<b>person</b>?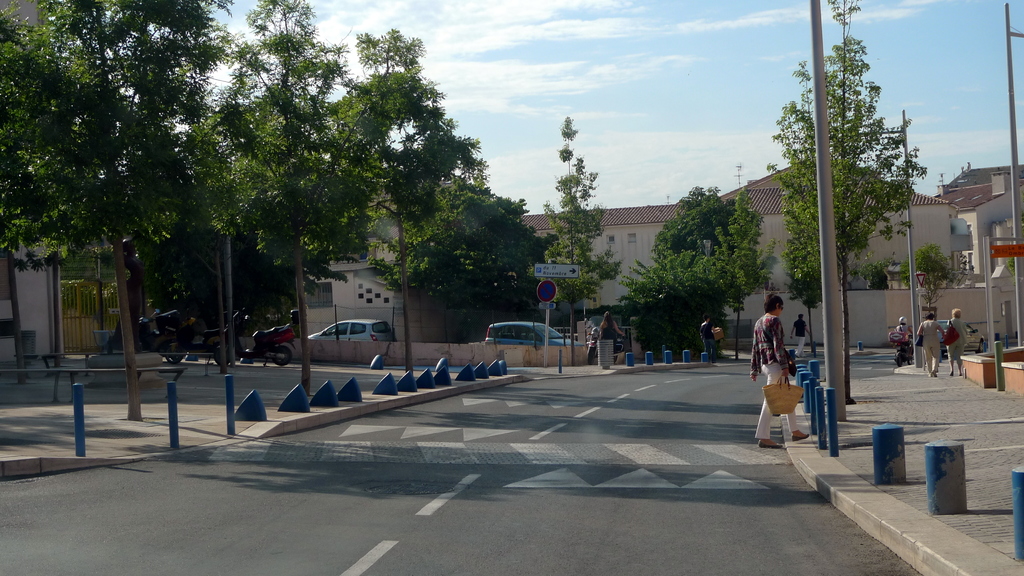
694,312,719,362
